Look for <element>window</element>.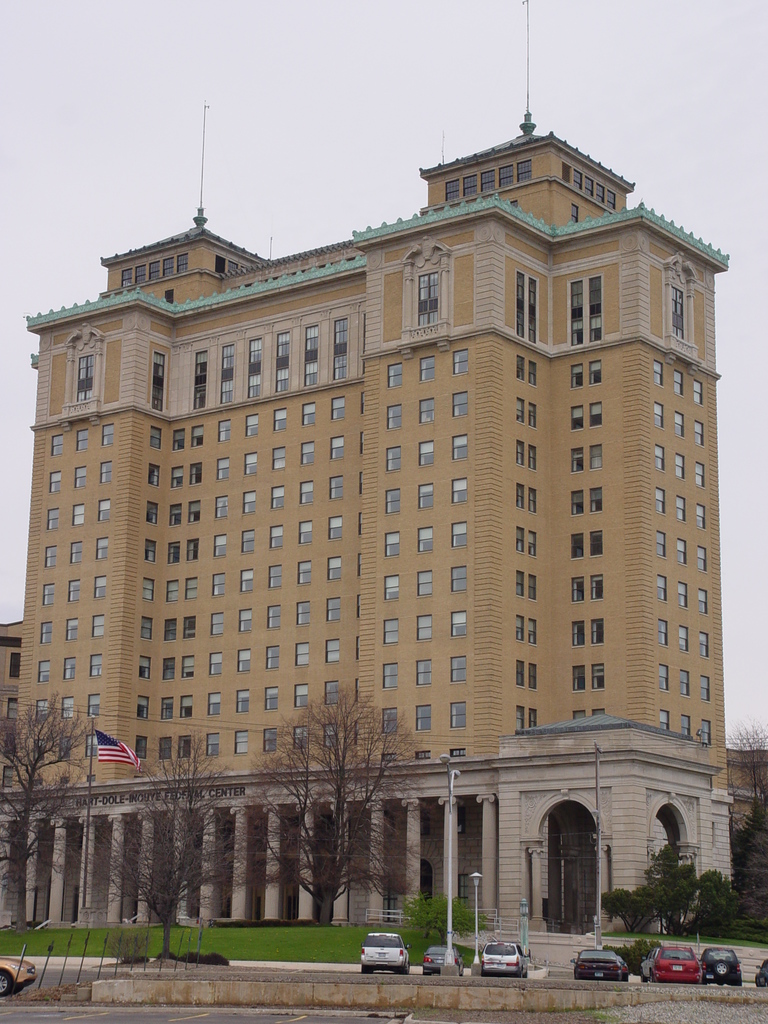
Found: {"left": 385, "top": 447, "right": 403, "bottom": 473}.
